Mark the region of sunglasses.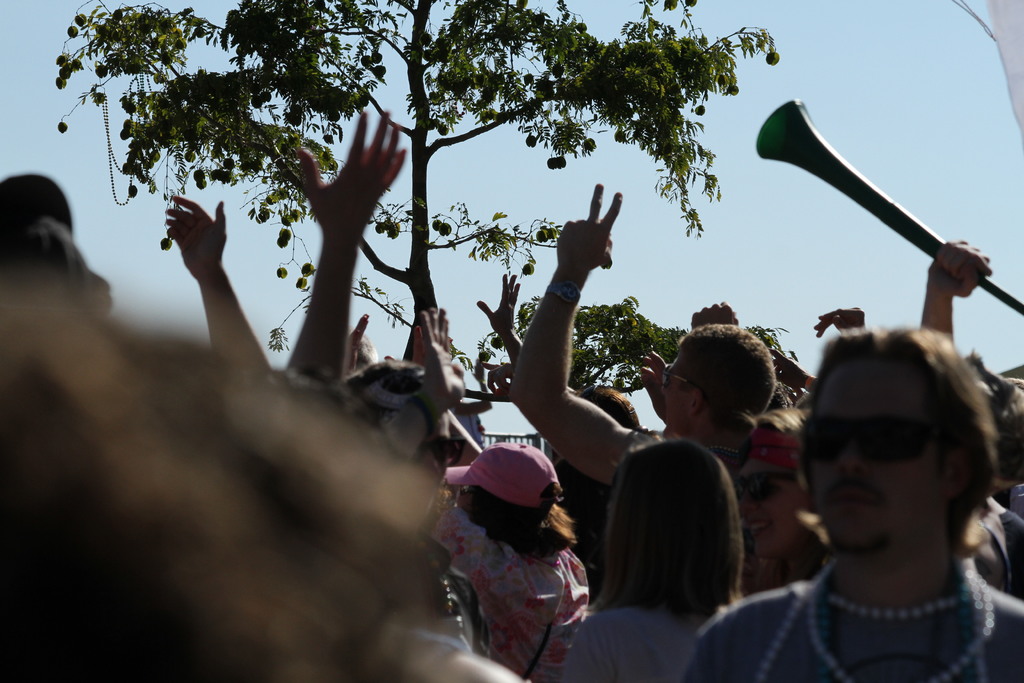
Region: [left=799, top=413, right=941, bottom=464].
